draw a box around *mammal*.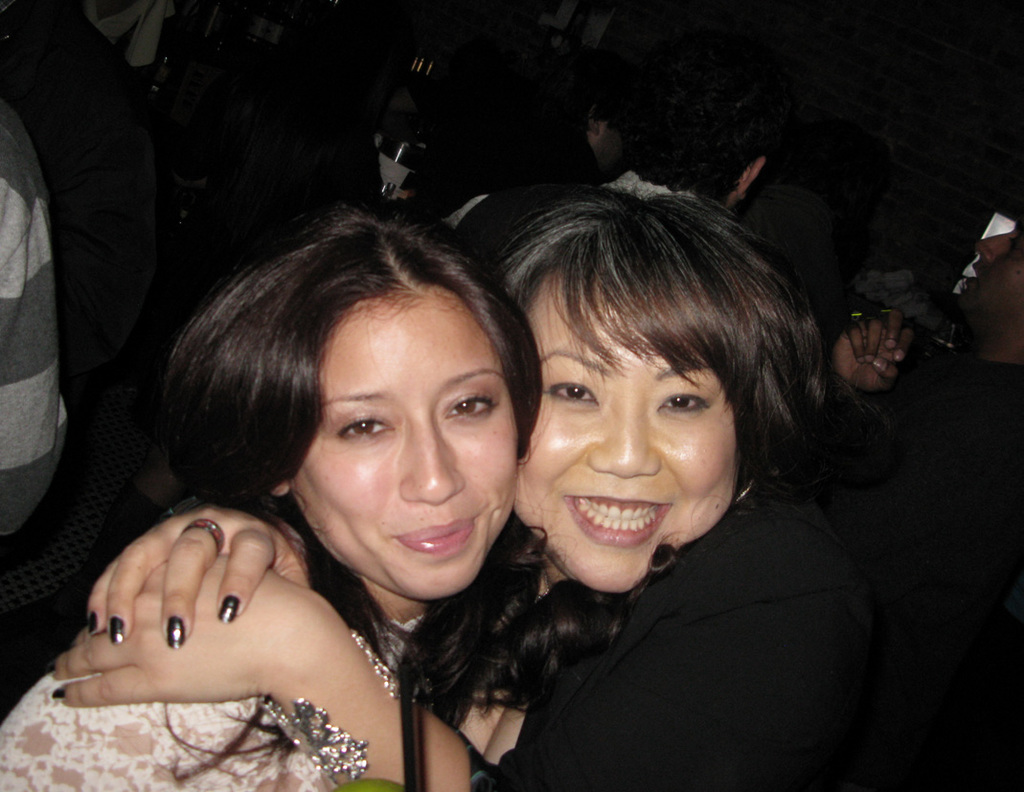
3, 202, 547, 791.
